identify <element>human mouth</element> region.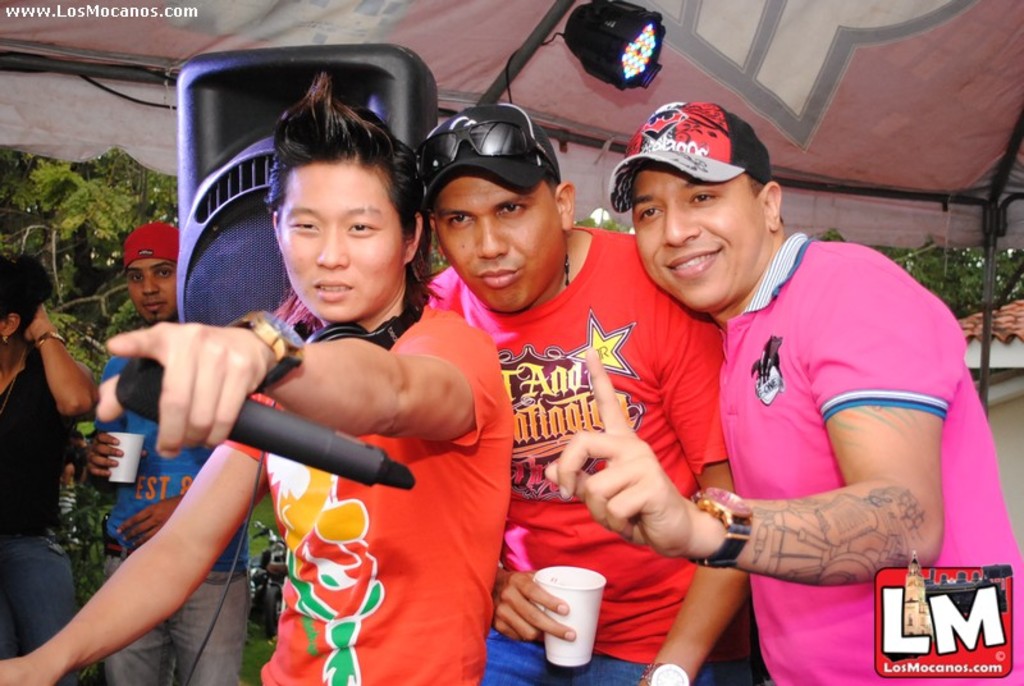
Region: {"left": 315, "top": 270, "right": 358, "bottom": 302}.
